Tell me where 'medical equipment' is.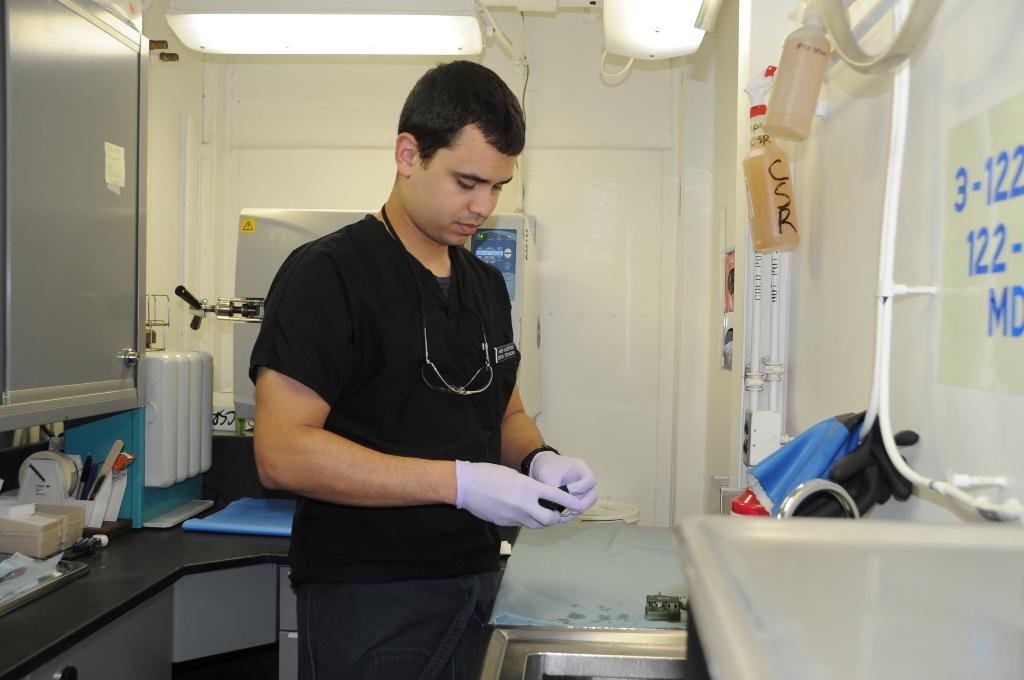
'medical equipment' is at (left=166, top=0, right=728, bottom=80).
